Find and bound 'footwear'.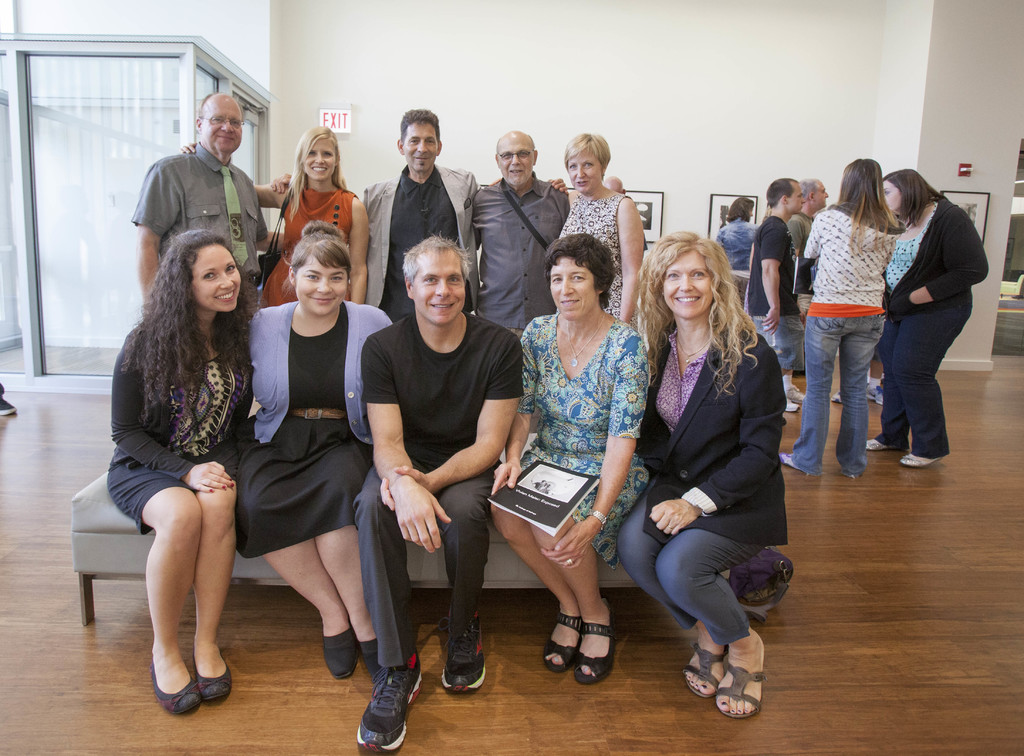
Bound: BBox(867, 385, 881, 405).
